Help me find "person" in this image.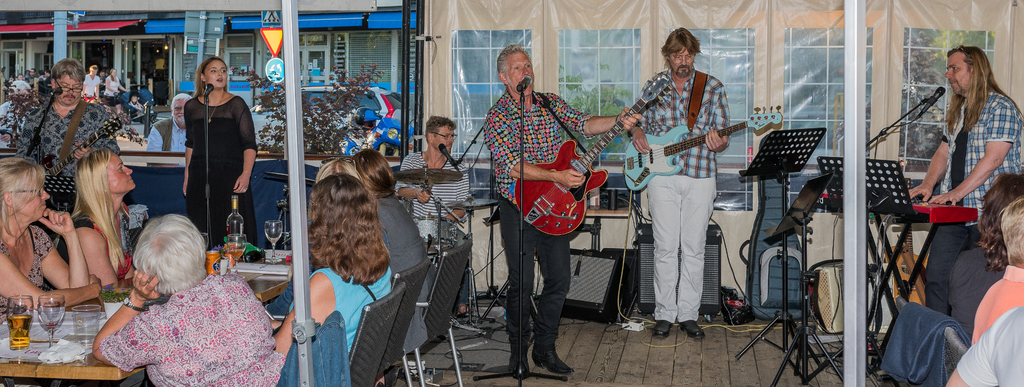
Found it: {"x1": 480, "y1": 42, "x2": 643, "y2": 383}.
